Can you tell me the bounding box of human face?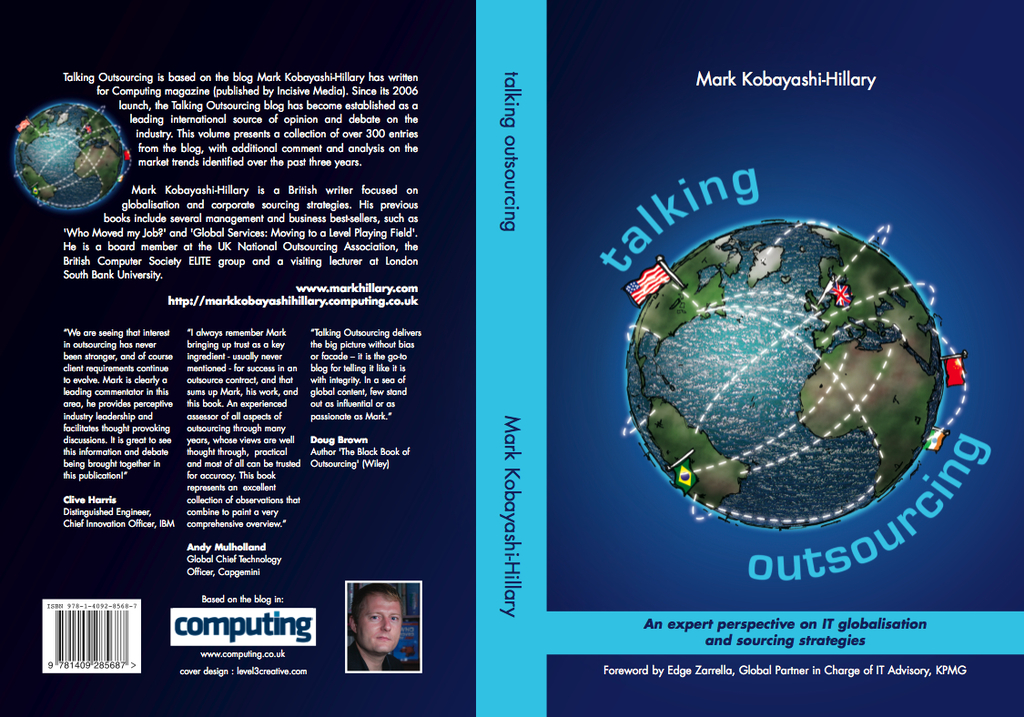
358:601:401:651.
